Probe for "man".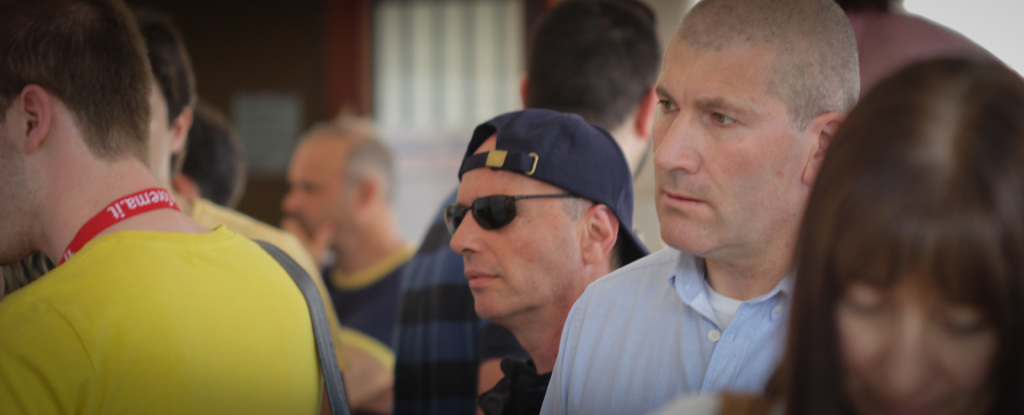
Probe result: <box>394,0,666,414</box>.
